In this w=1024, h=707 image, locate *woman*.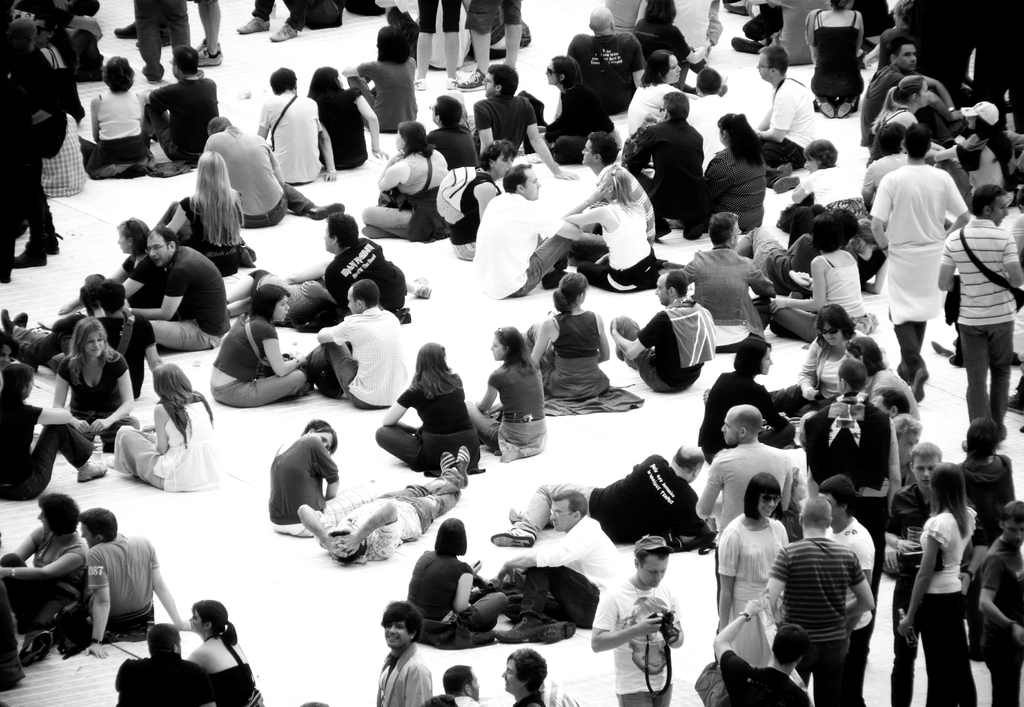
Bounding box: [left=450, top=140, right=517, bottom=260].
